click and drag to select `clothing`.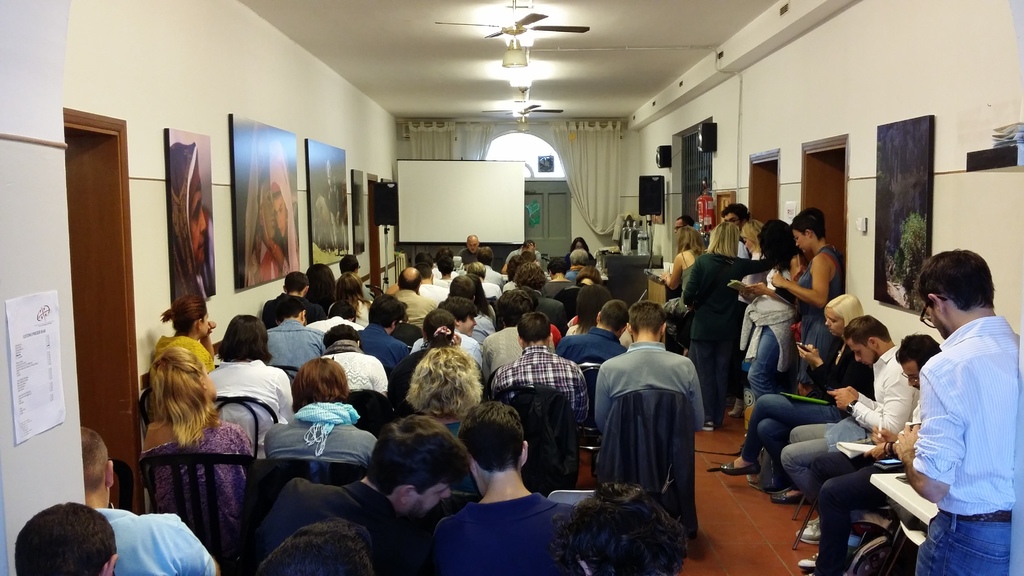
Selection: 735, 244, 764, 323.
